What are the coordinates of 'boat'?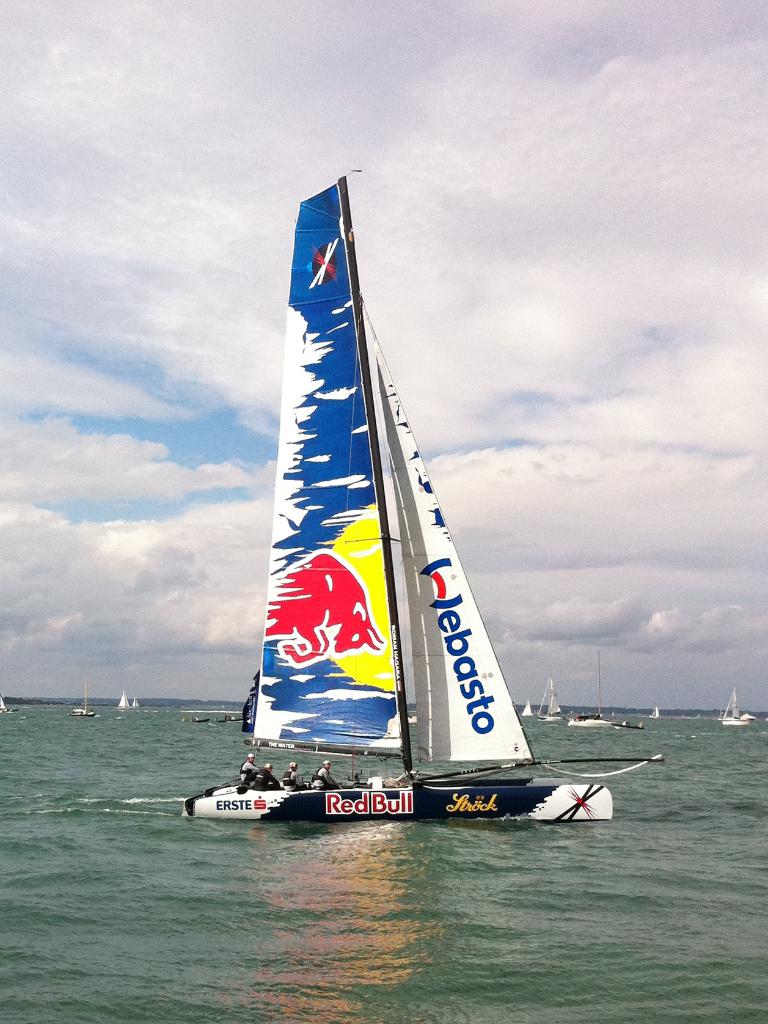
l=74, t=691, r=90, b=719.
